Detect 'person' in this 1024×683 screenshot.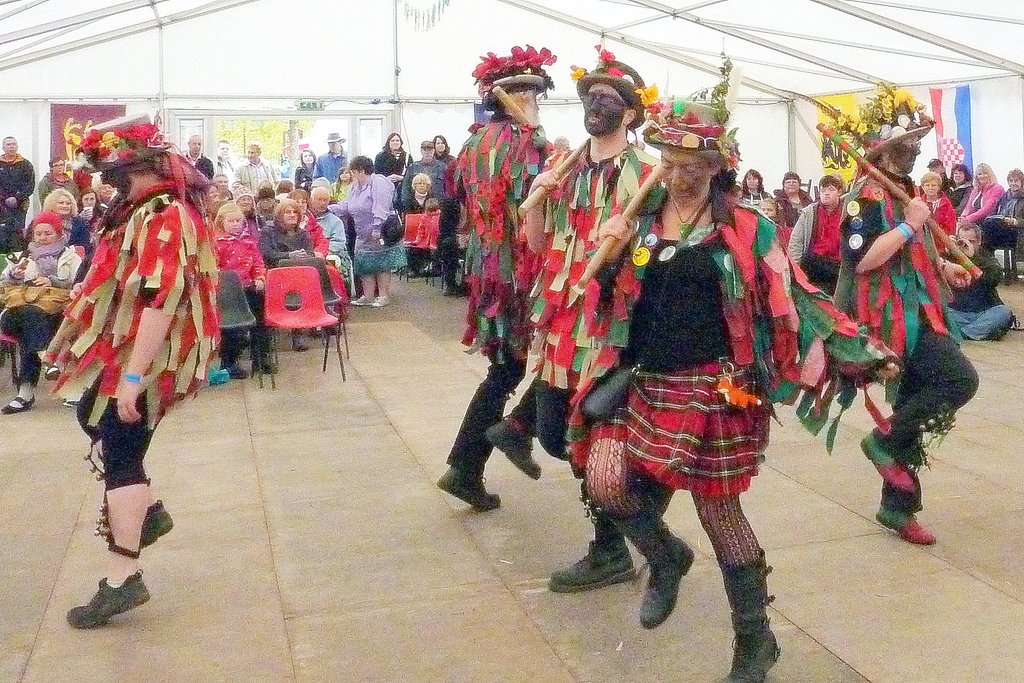
Detection: (x1=580, y1=96, x2=906, y2=682).
